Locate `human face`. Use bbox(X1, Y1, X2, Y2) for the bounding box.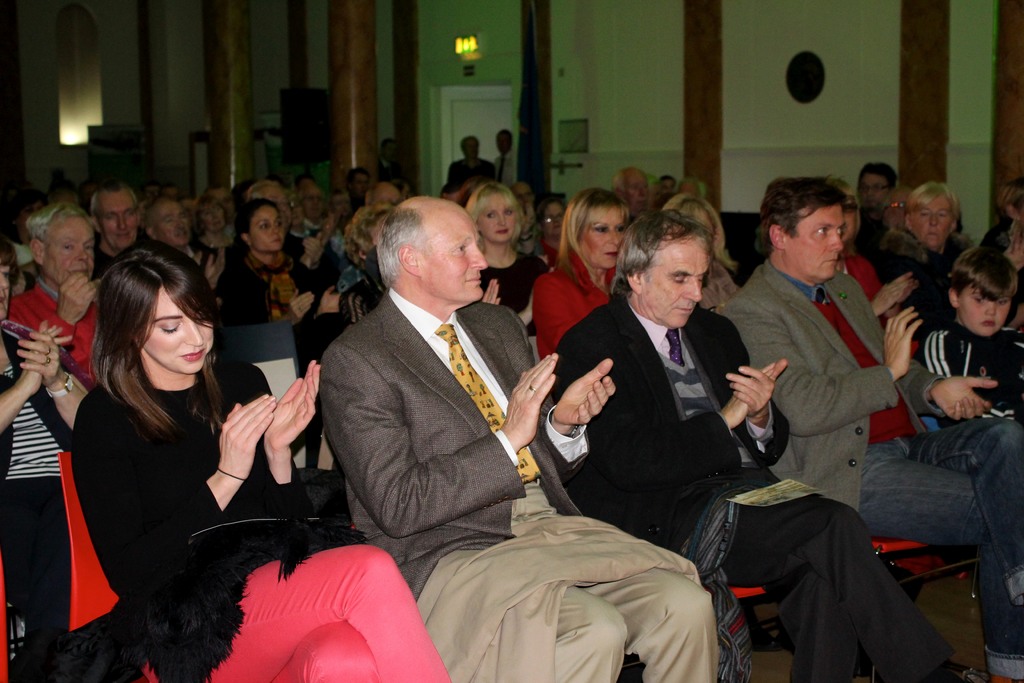
bbox(582, 206, 628, 261).
